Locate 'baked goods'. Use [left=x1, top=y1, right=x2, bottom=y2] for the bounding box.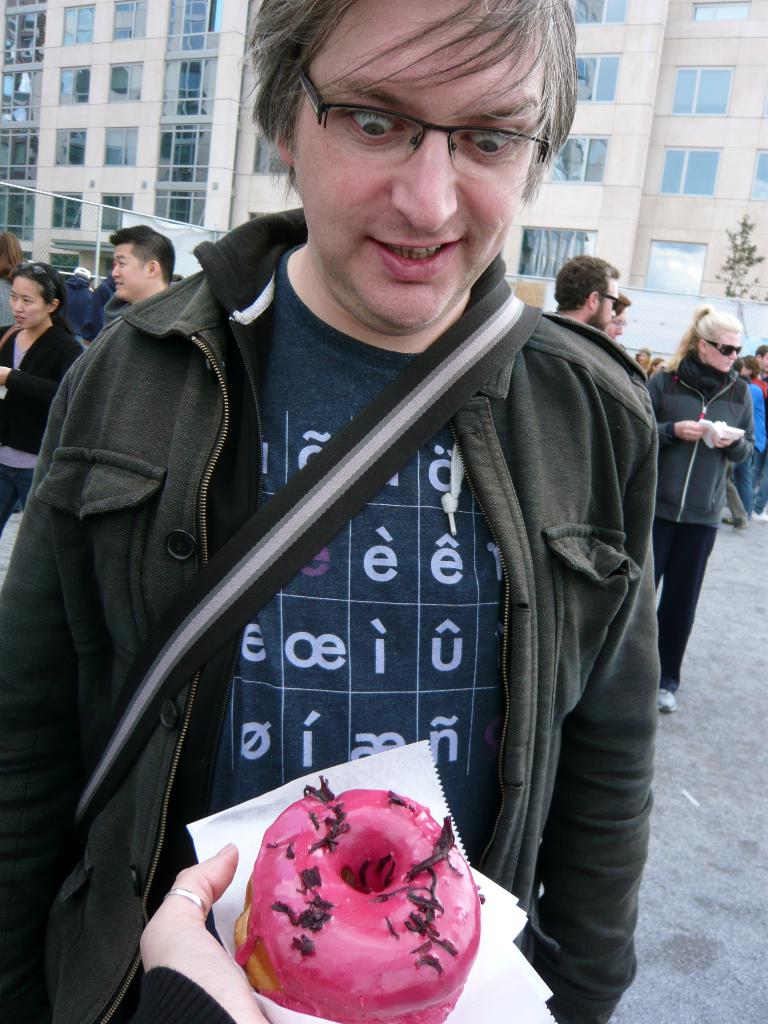
[left=232, top=776, right=480, bottom=1021].
